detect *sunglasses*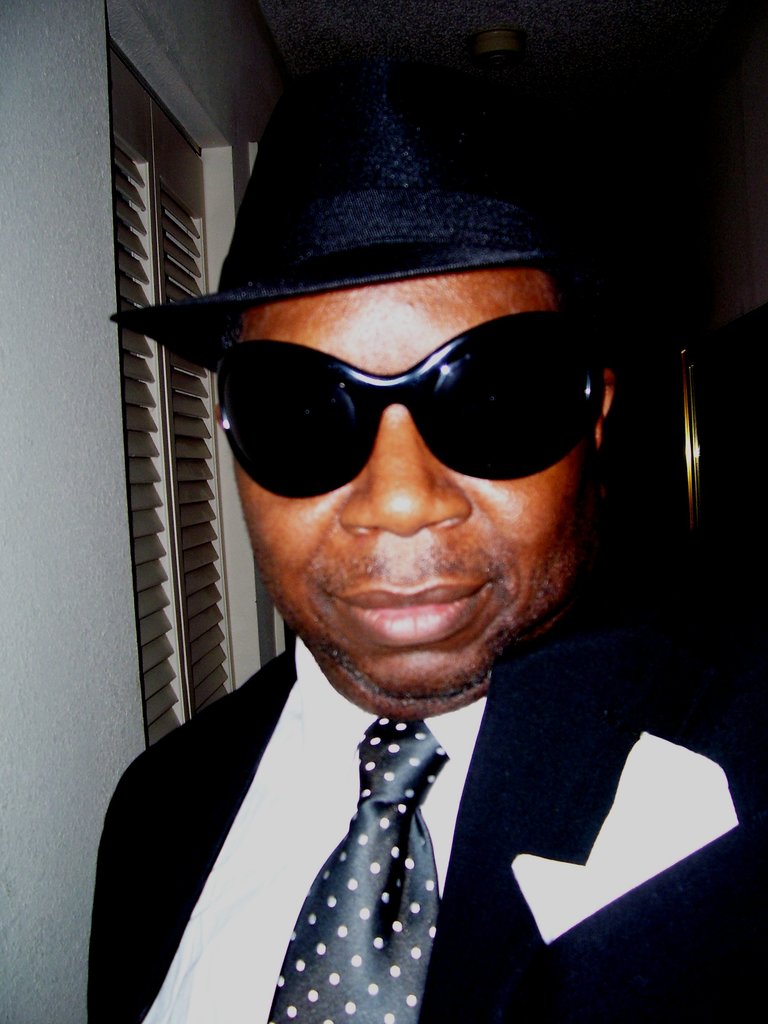
{"left": 219, "top": 309, "right": 614, "bottom": 498}
